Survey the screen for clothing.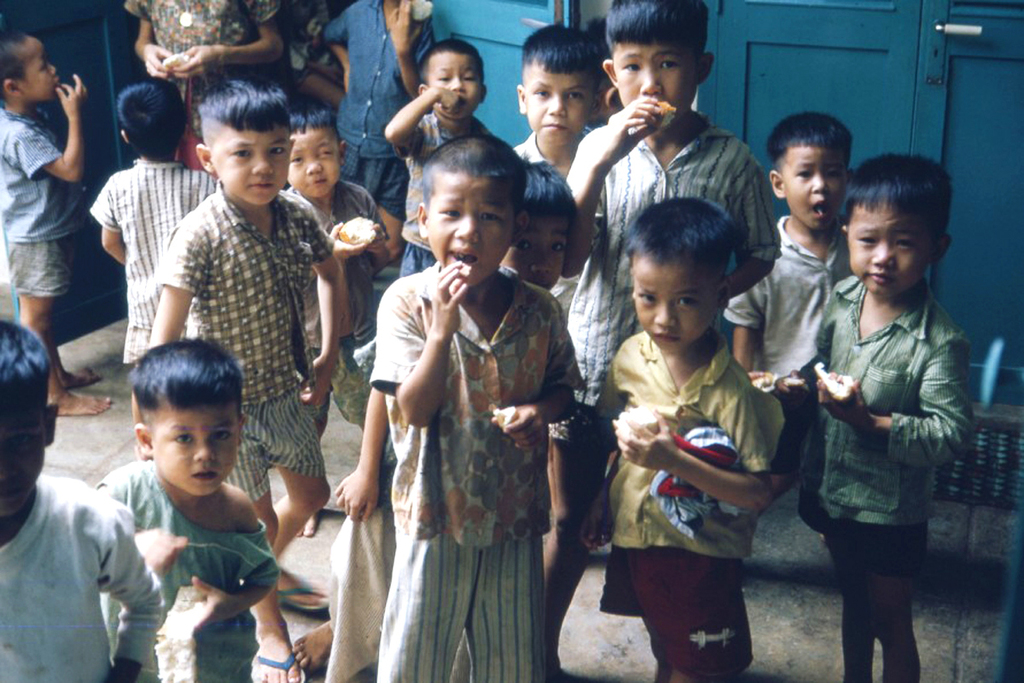
Survey found: pyautogui.locateOnScreen(0, 479, 162, 682).
